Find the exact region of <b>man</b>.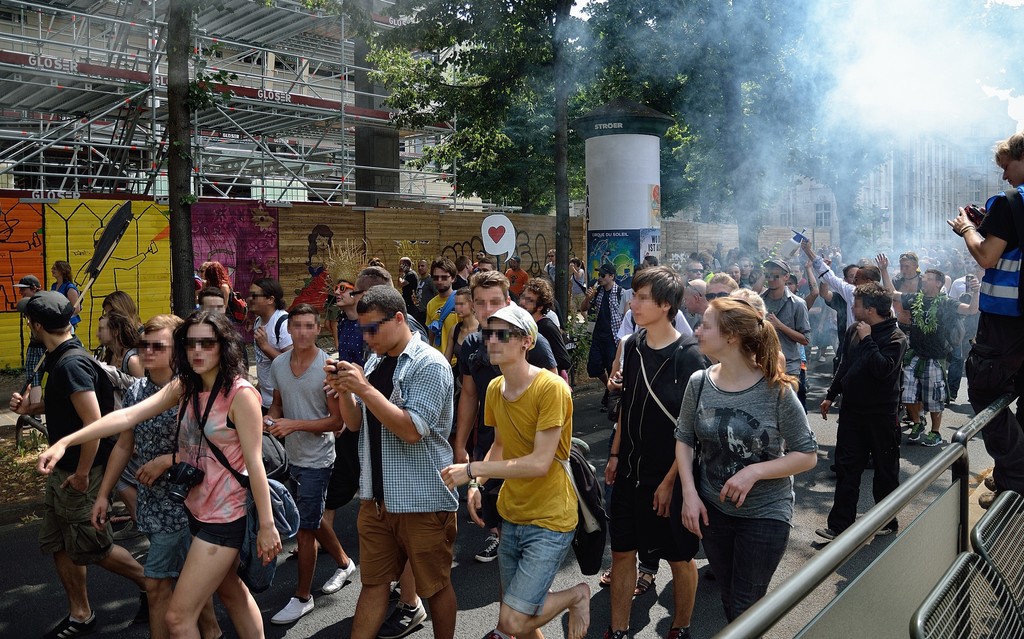
Exact region: [left=13, top=274, right=49, bottom=423].
